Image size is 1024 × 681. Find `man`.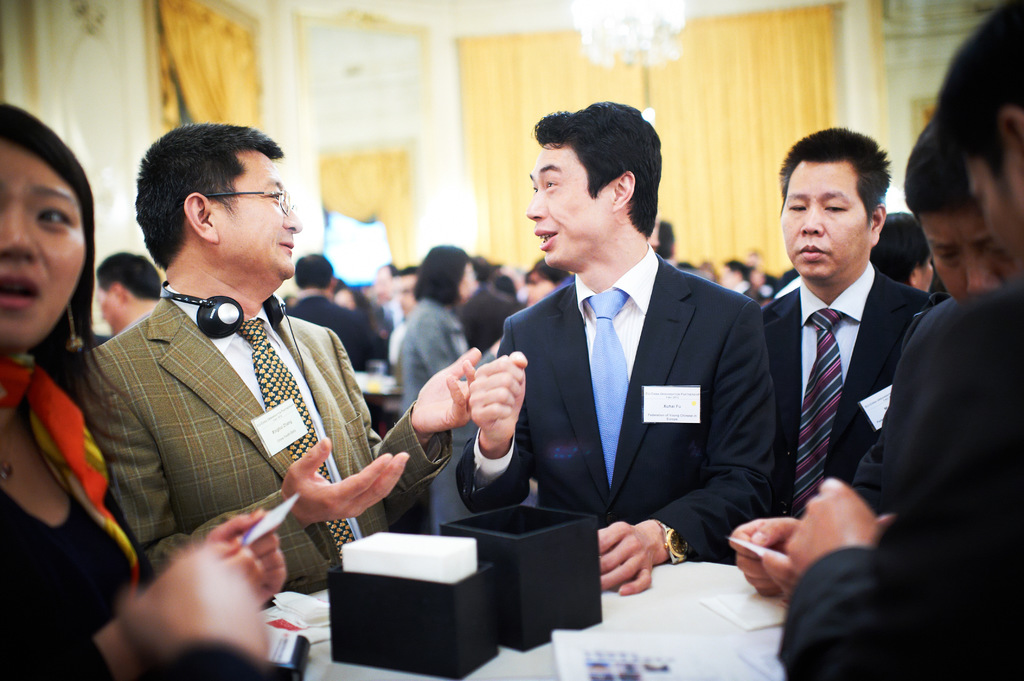
{"left": 650, "top": 220, "right": 674, "bottom": 266}.
